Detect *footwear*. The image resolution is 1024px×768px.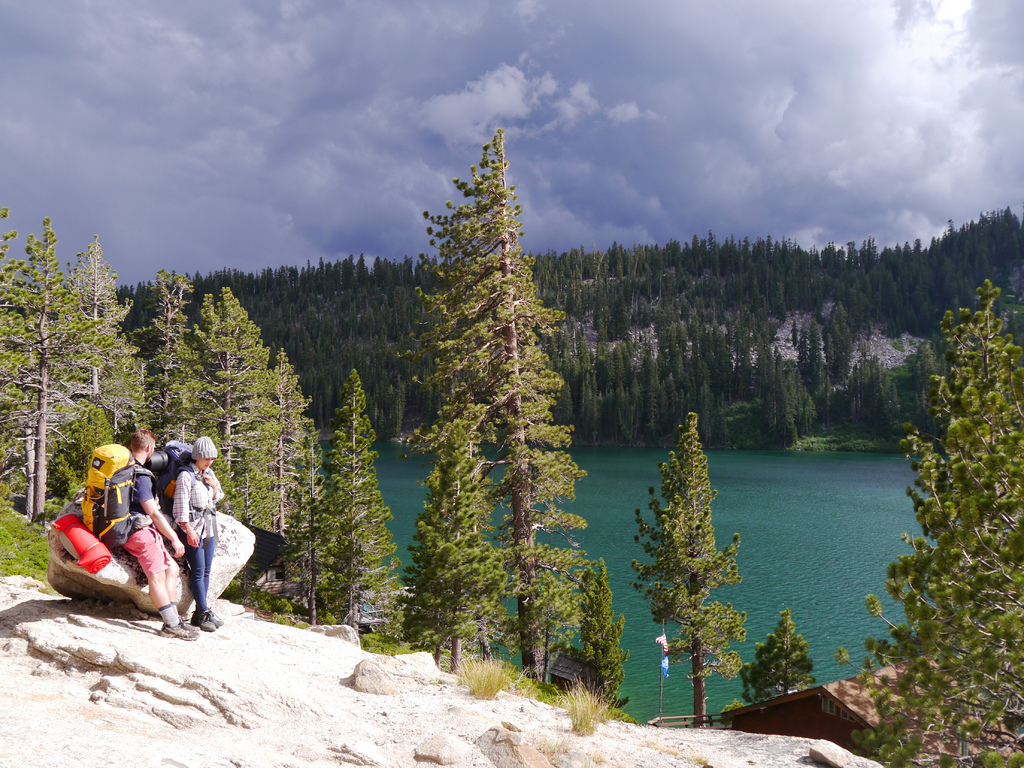
(159,614,200,639).
